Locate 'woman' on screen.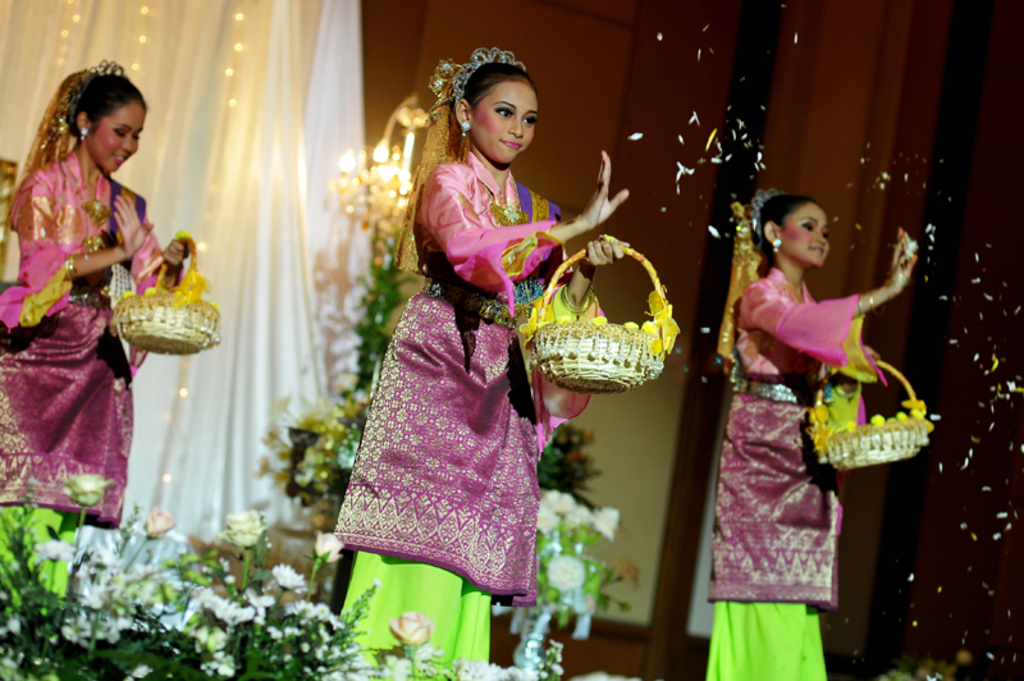
On screen at bbox=(723, 186, 920, 680).
